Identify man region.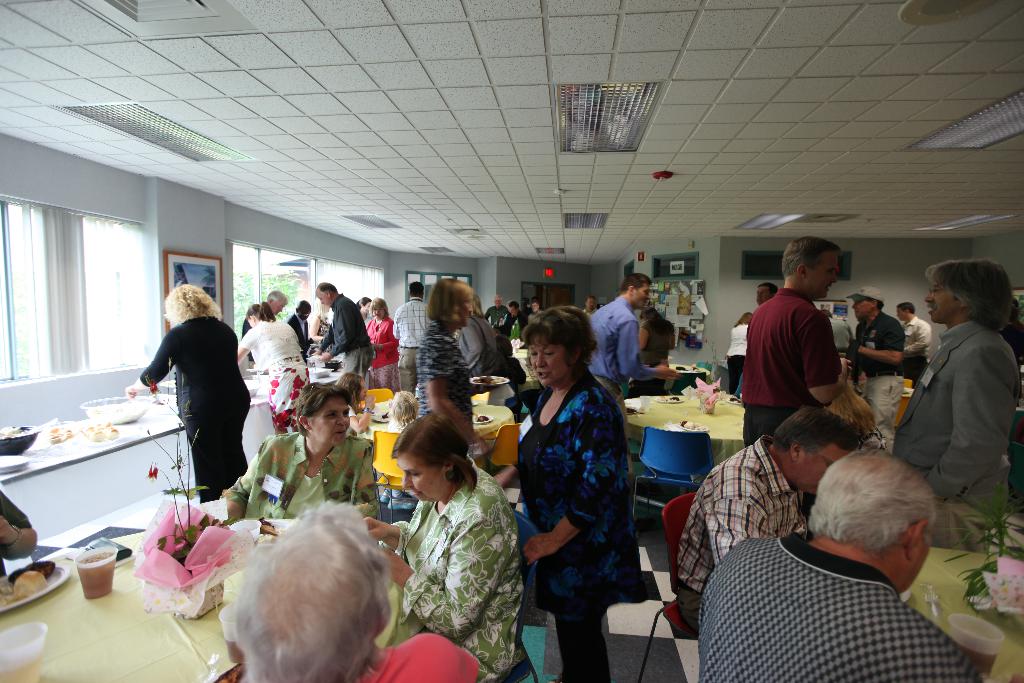
Region: bbox(480, 293, 513, 328).
